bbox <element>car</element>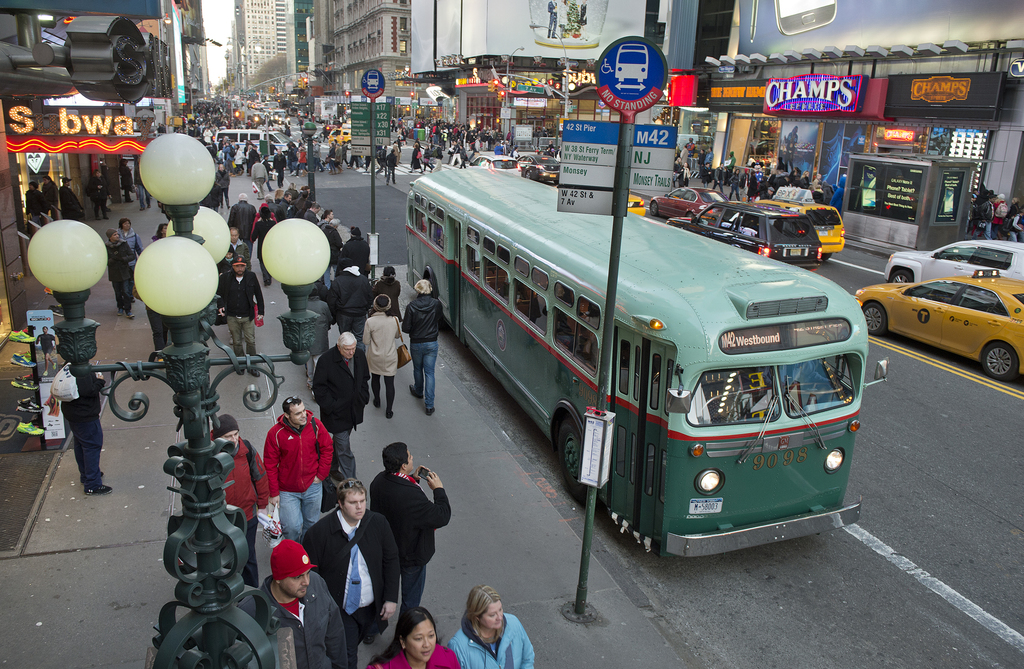
<region>852, 266, 1023, 385</region>
